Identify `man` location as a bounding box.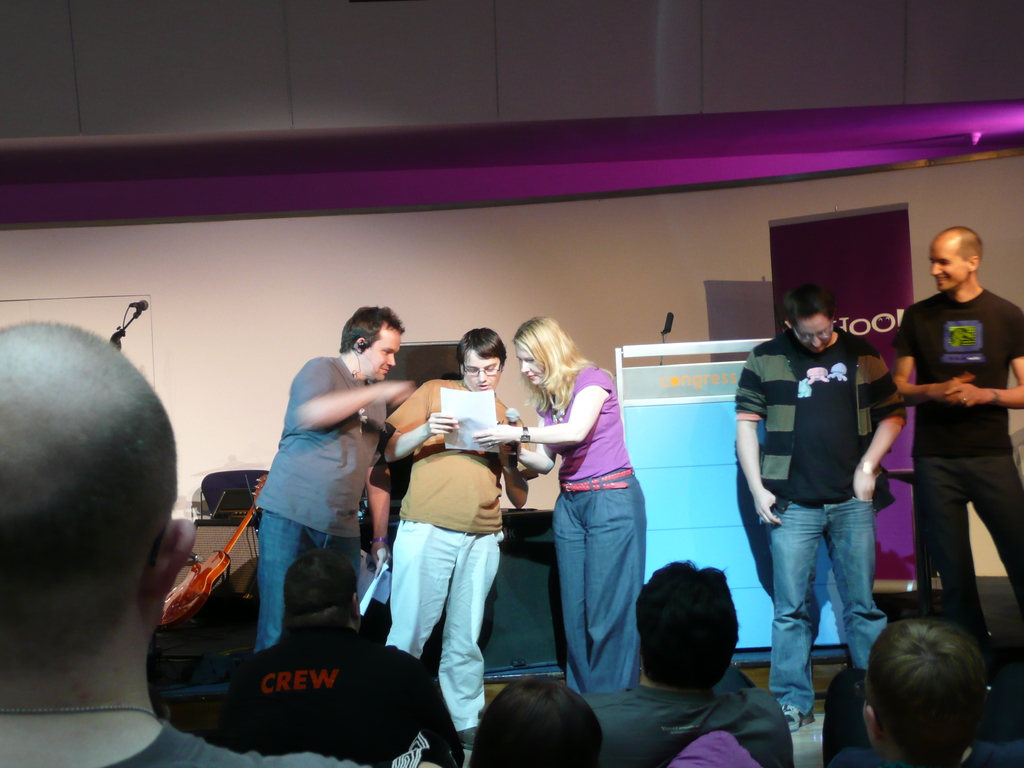
region(829, 611, 1023, 767).
